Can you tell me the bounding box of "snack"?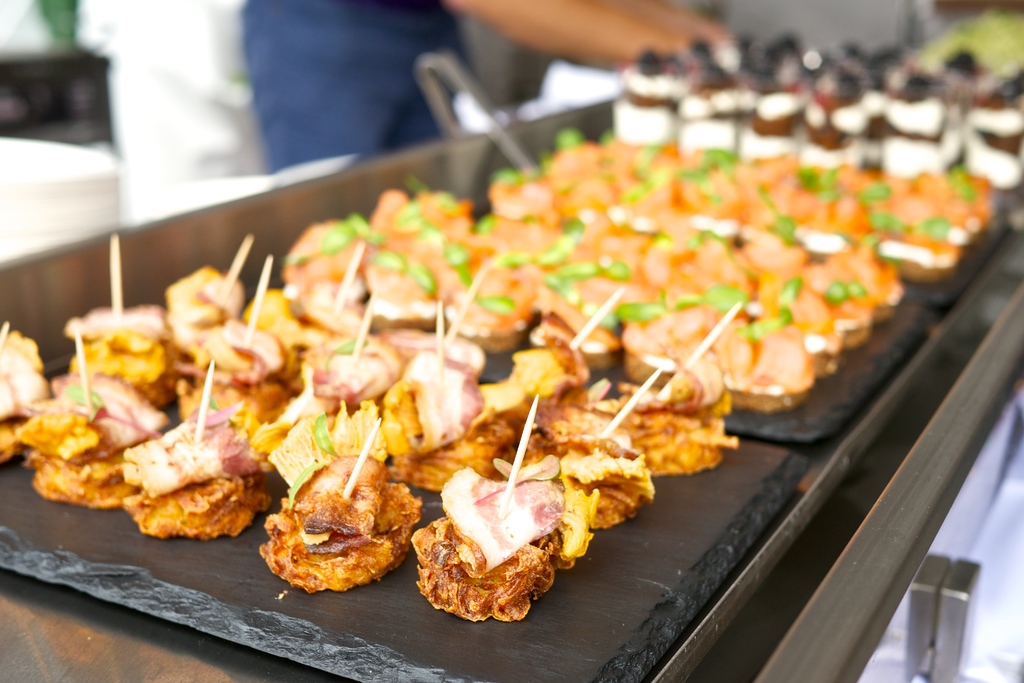
{"left": 53, "top": 130, "right": 950, "bottom": 600}.
